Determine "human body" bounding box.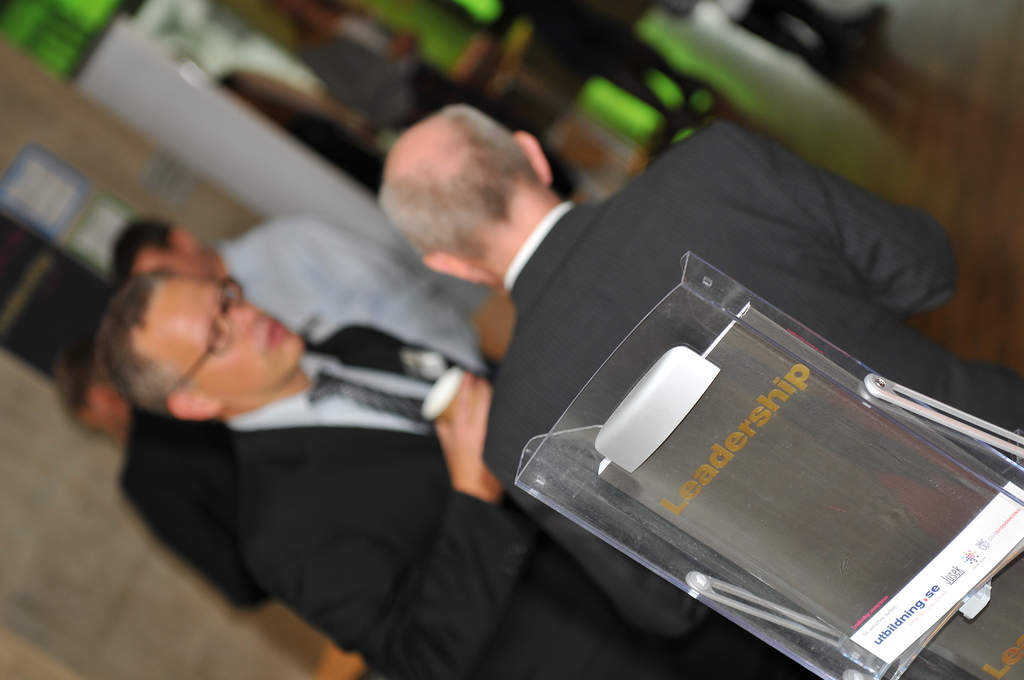
Determined: x1=372 y1=103 x2=1023 y2=679.
